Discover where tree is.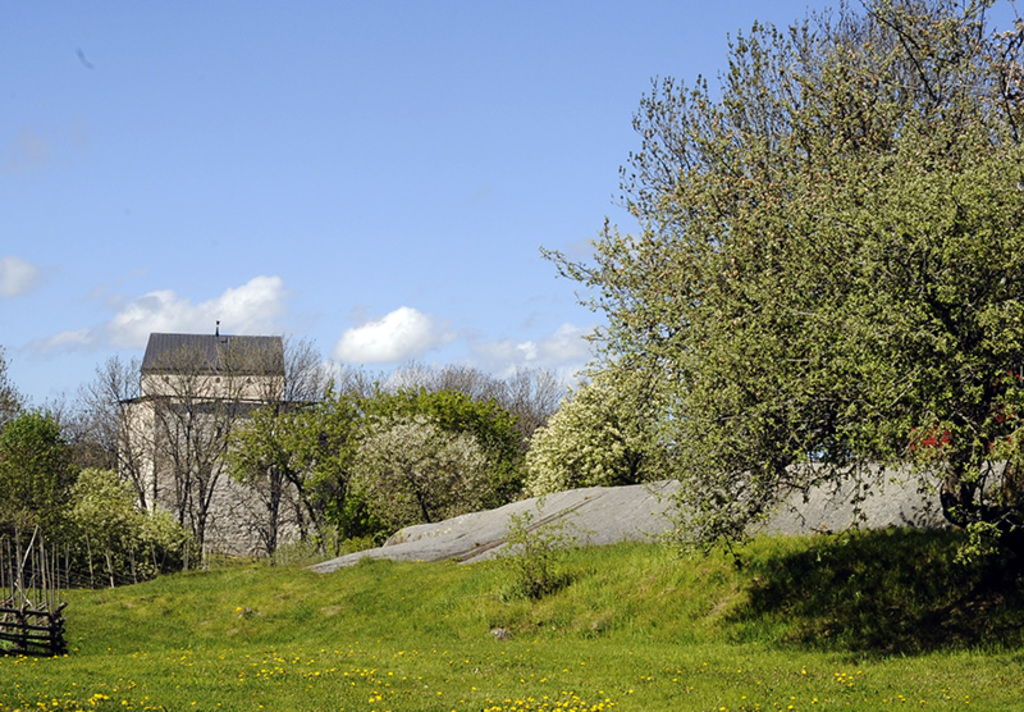
Discovered at l=236, t=328, r=330, b=546.
